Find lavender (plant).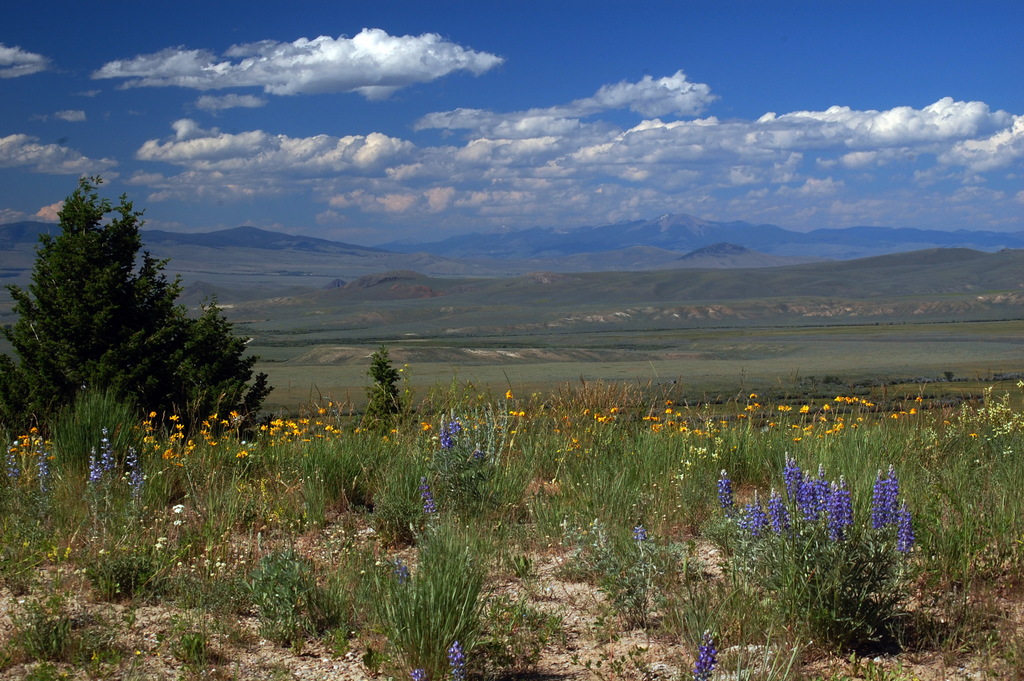
bbox(864, 484, 885, 534).
